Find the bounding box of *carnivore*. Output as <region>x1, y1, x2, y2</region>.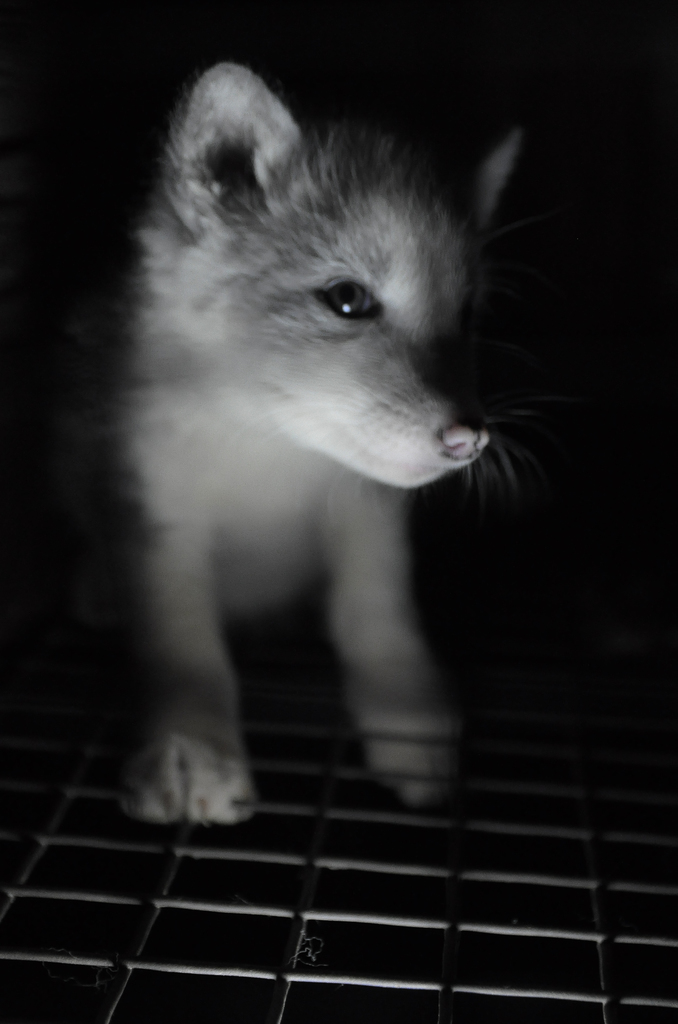
<region>31, 0, 608, 871</region>.
